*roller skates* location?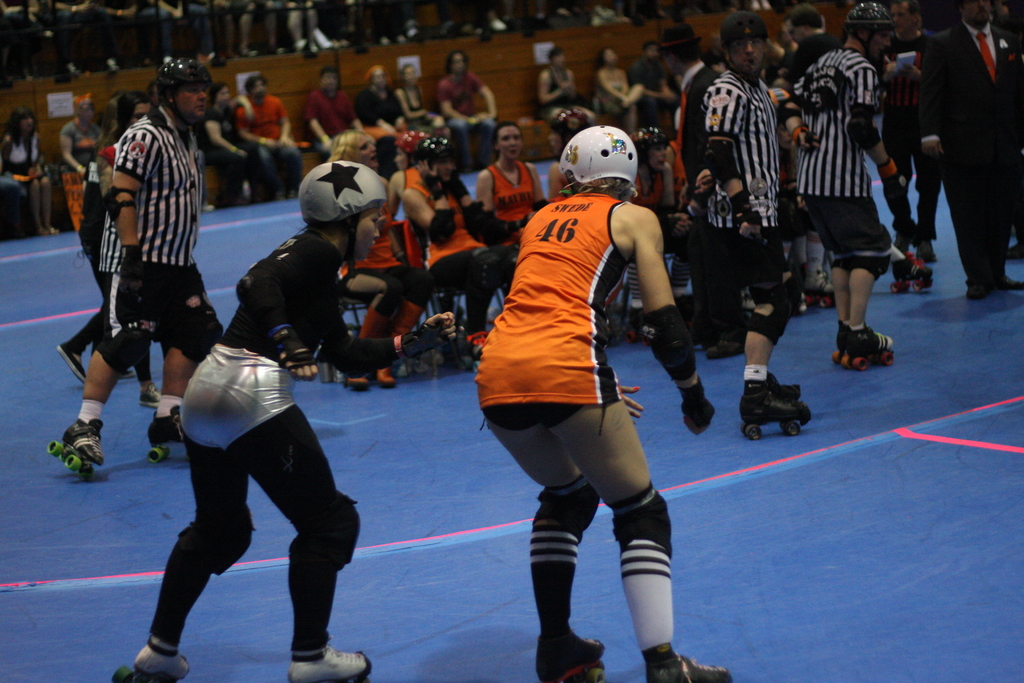
[x1=842, y1=324, x2=896, y2=370]
